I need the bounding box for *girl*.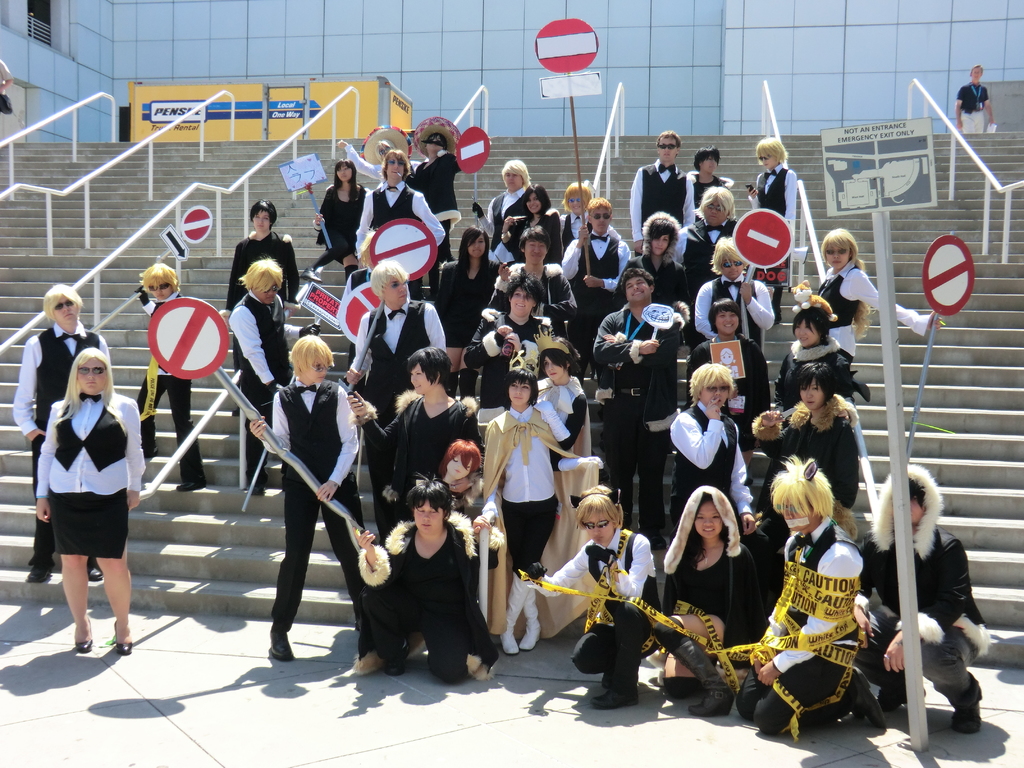
Here it is: <box>494,178,560,260</box>.
